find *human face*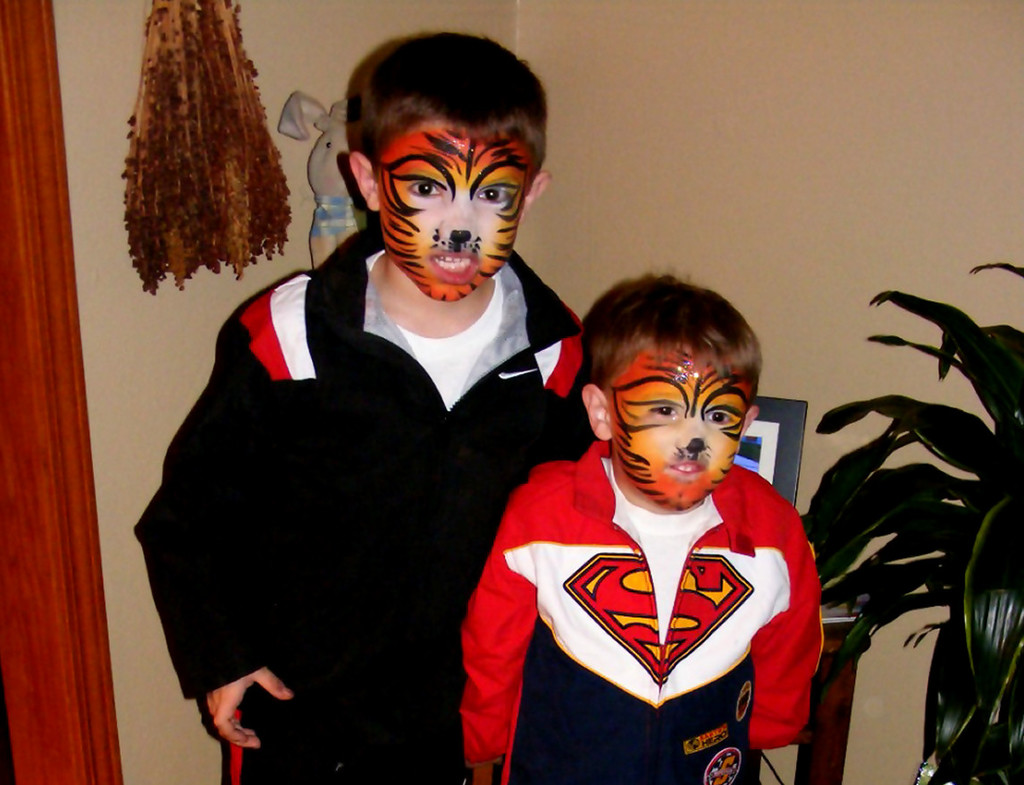
<bbox>608, 351, 750, 504</bbox>
